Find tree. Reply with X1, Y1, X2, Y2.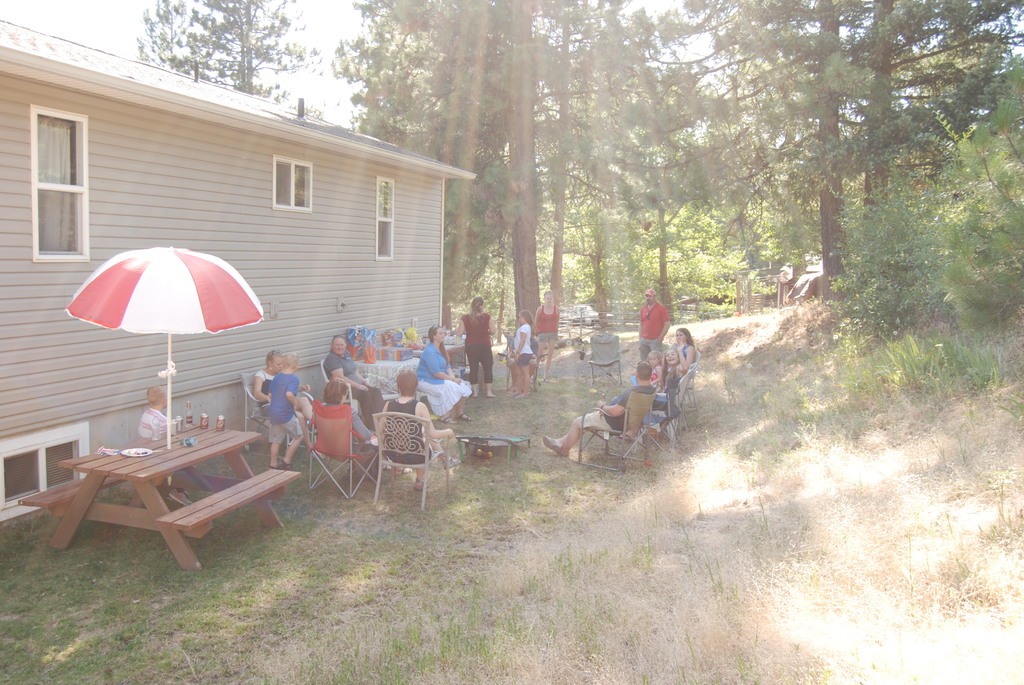
326, 0, 526, 322.
